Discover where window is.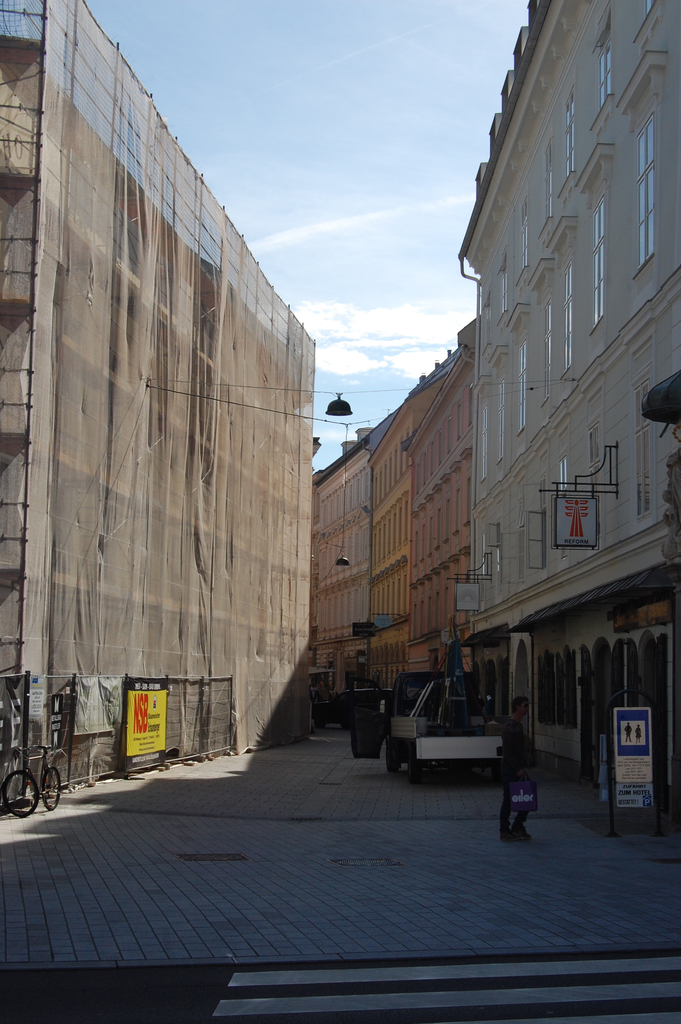
Discovered at locate(378, 467, 387, 498).
